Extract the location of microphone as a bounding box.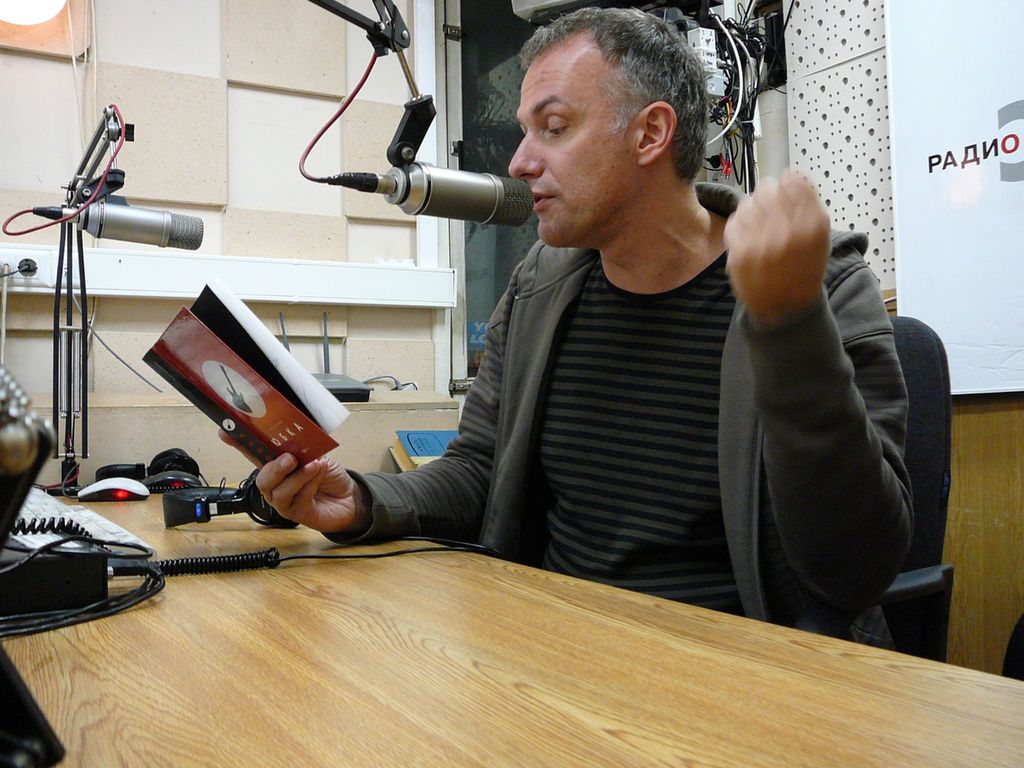
327 95 525 242.
